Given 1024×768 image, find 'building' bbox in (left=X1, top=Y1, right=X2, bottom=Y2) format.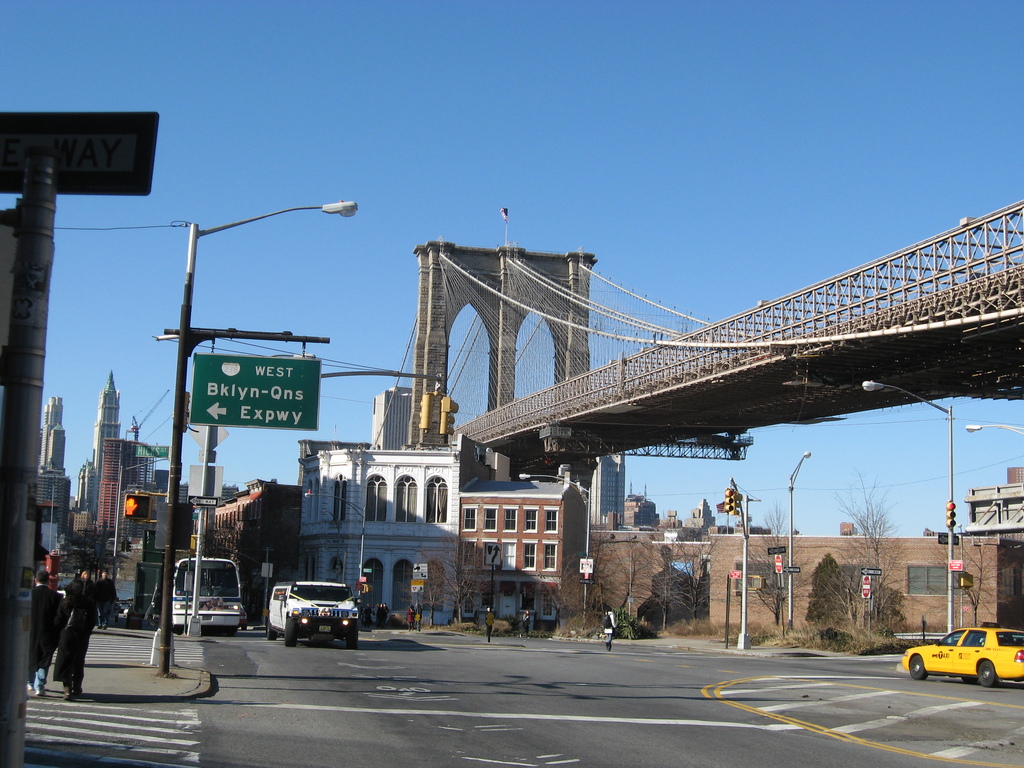
(left=367, top=378, right=422, bottom=451).
